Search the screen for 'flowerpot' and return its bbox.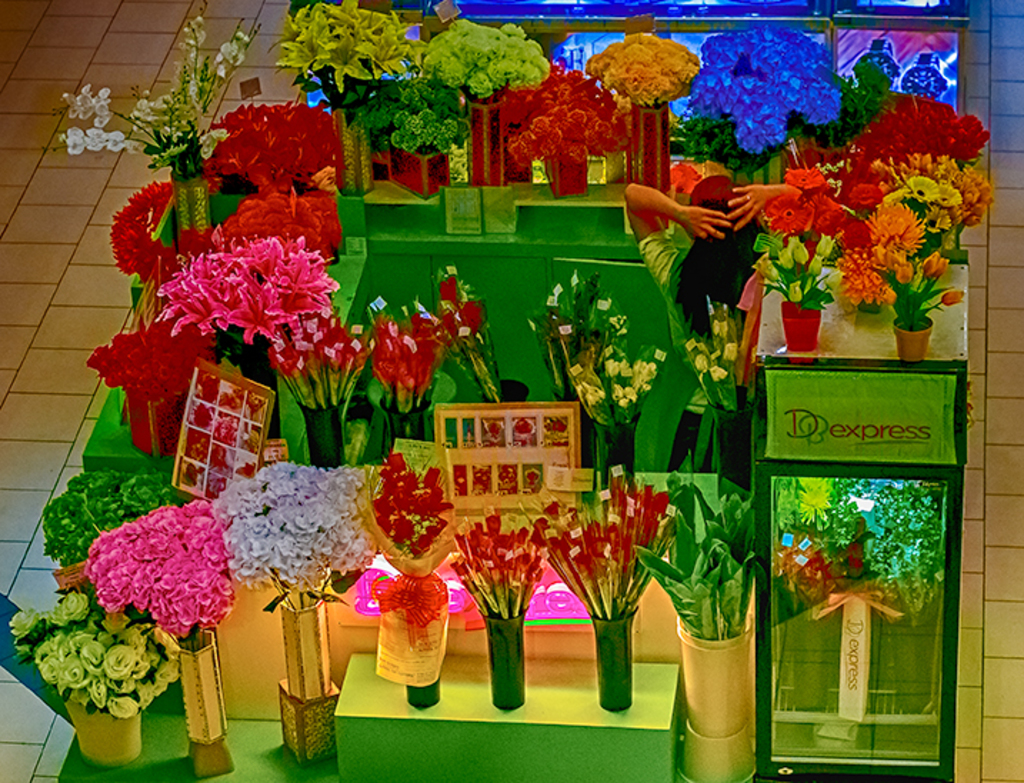
Found: 464/94/511/184.
